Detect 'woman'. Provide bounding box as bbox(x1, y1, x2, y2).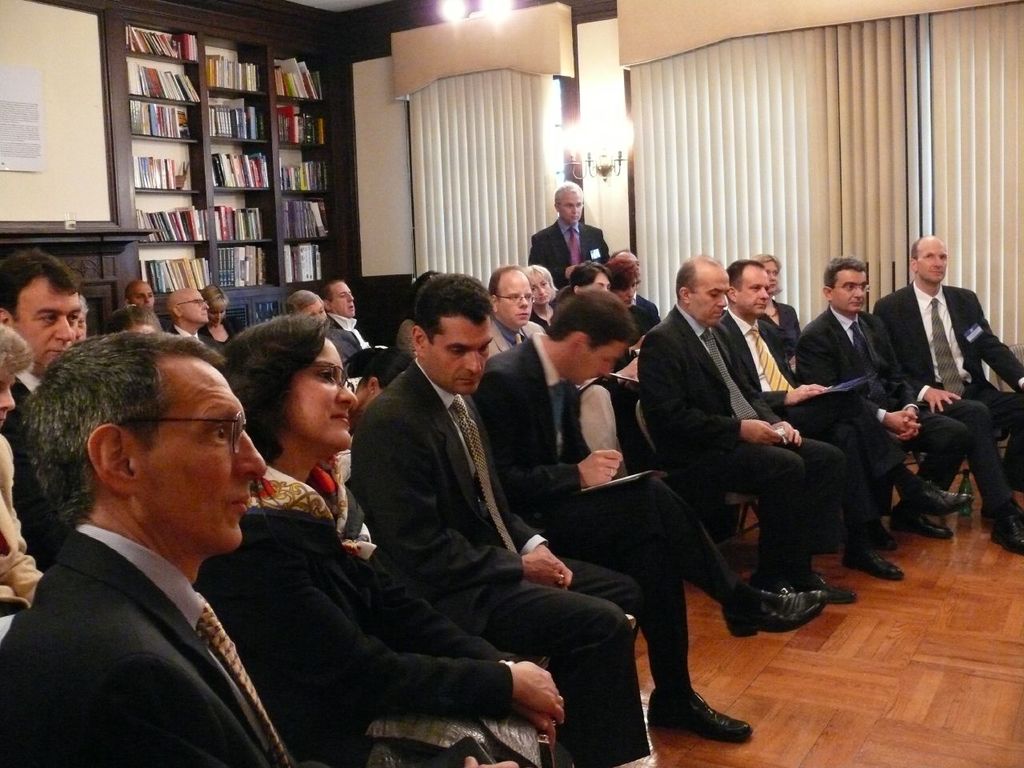
bbox(198, 282, 246, 362).
